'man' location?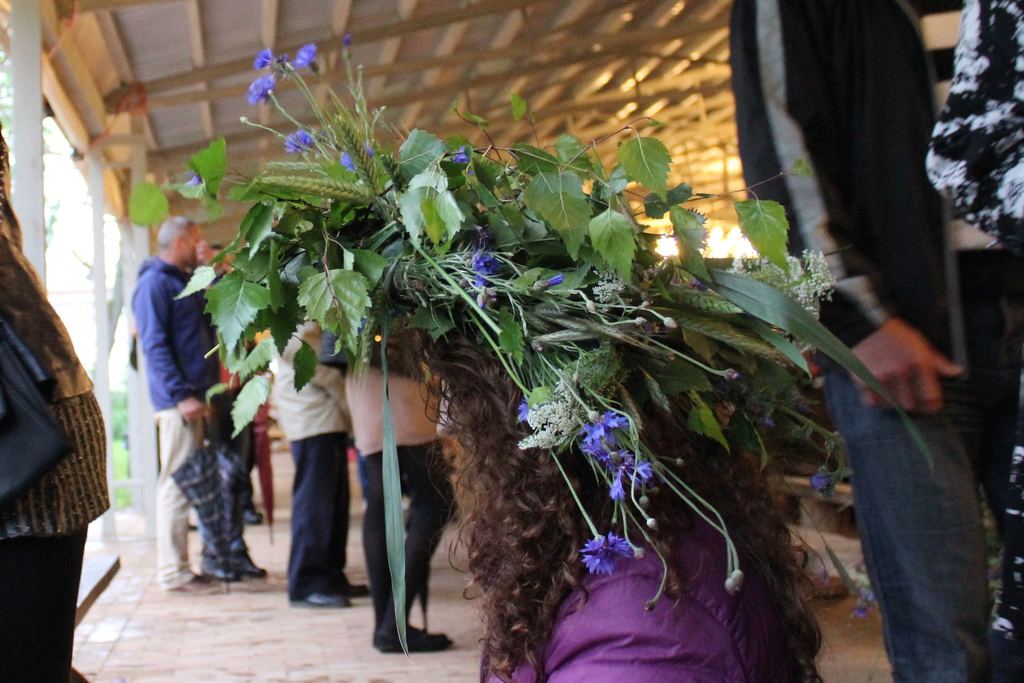
BBox(112, 219, 249, 596)
